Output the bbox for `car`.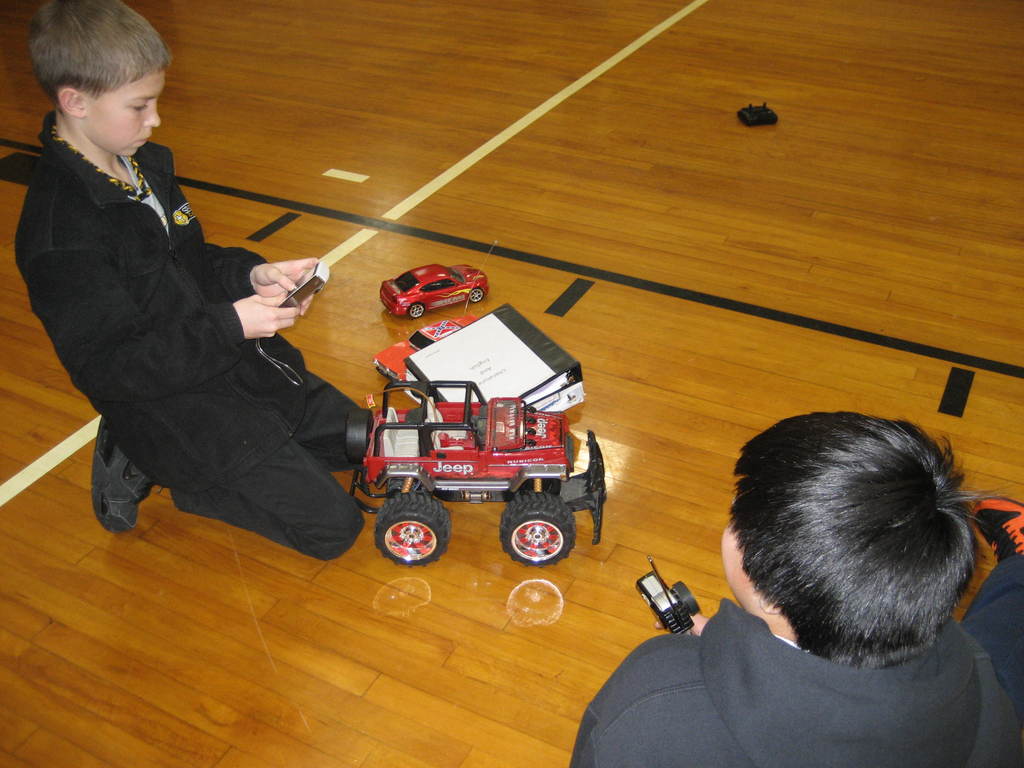
<bbox>380, 264, 488, 317</bbox>.
